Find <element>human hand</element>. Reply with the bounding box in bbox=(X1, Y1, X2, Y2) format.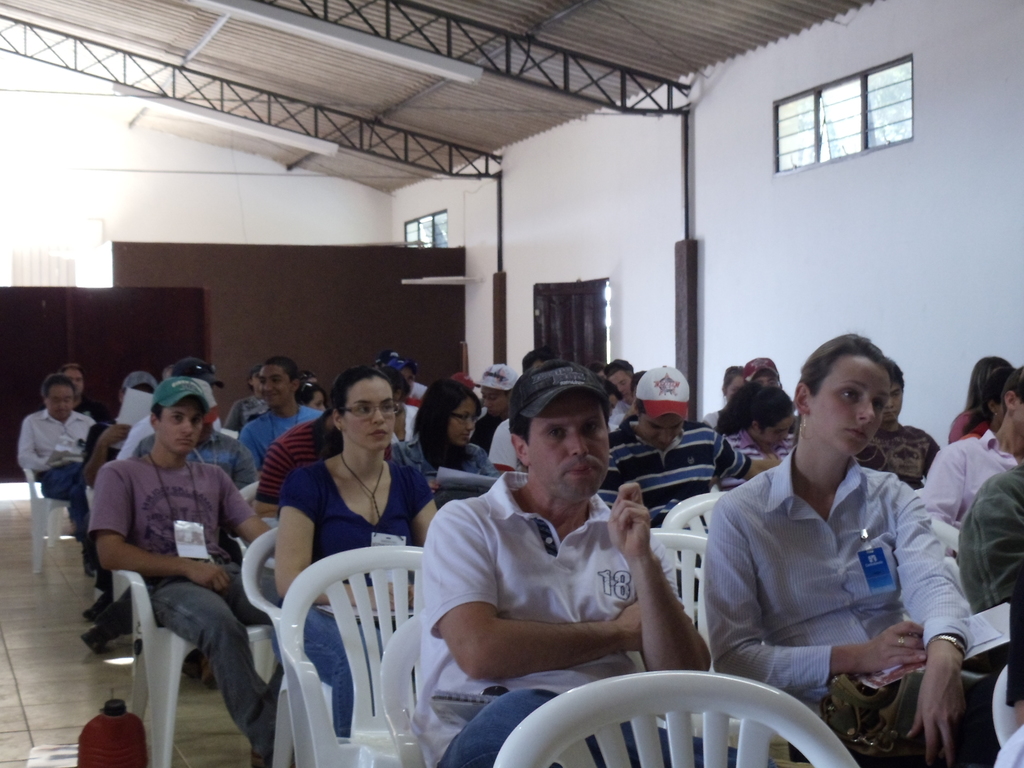
bbox=(96, 421, 134, 449).
